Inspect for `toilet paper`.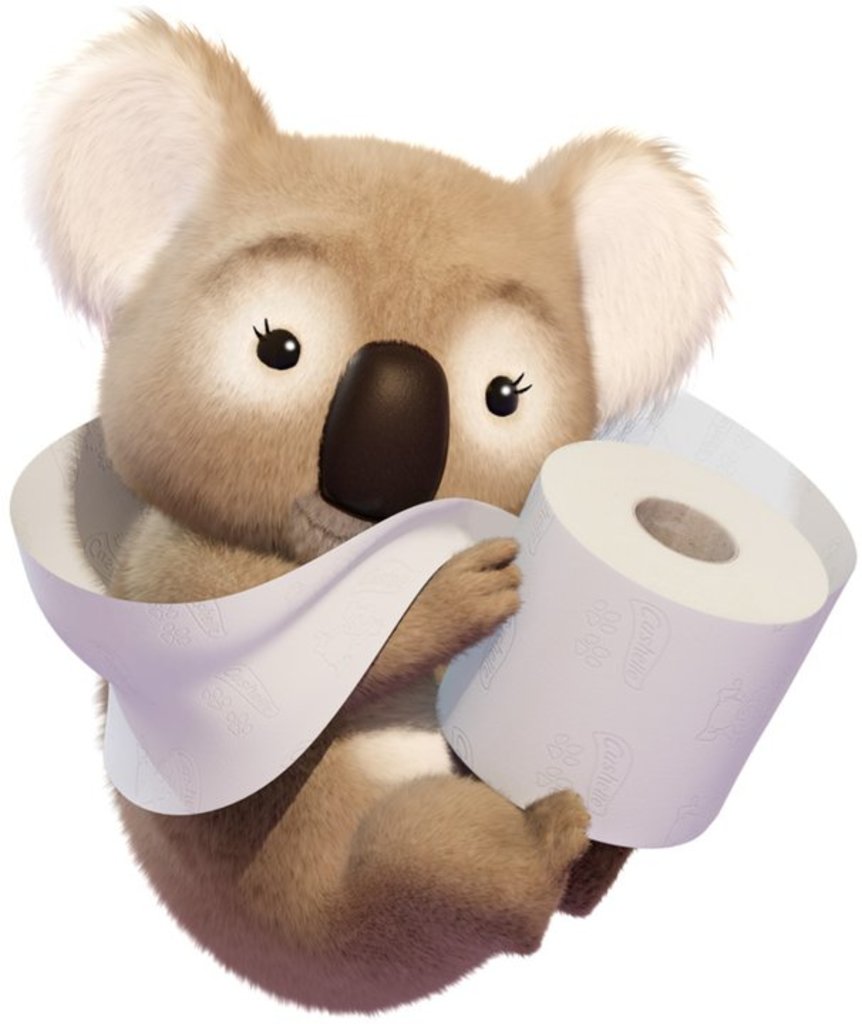
Inspection: 4:384:861:850.
